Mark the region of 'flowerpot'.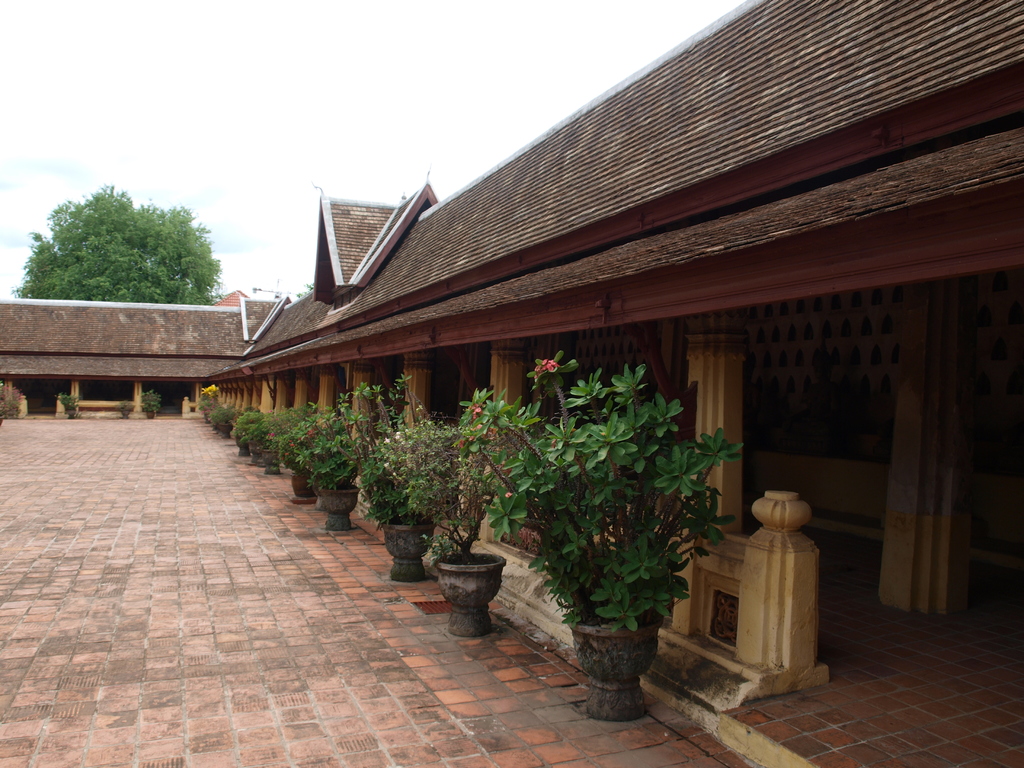
Region: (x1=376, y1=521, x2=435, y2=584).
